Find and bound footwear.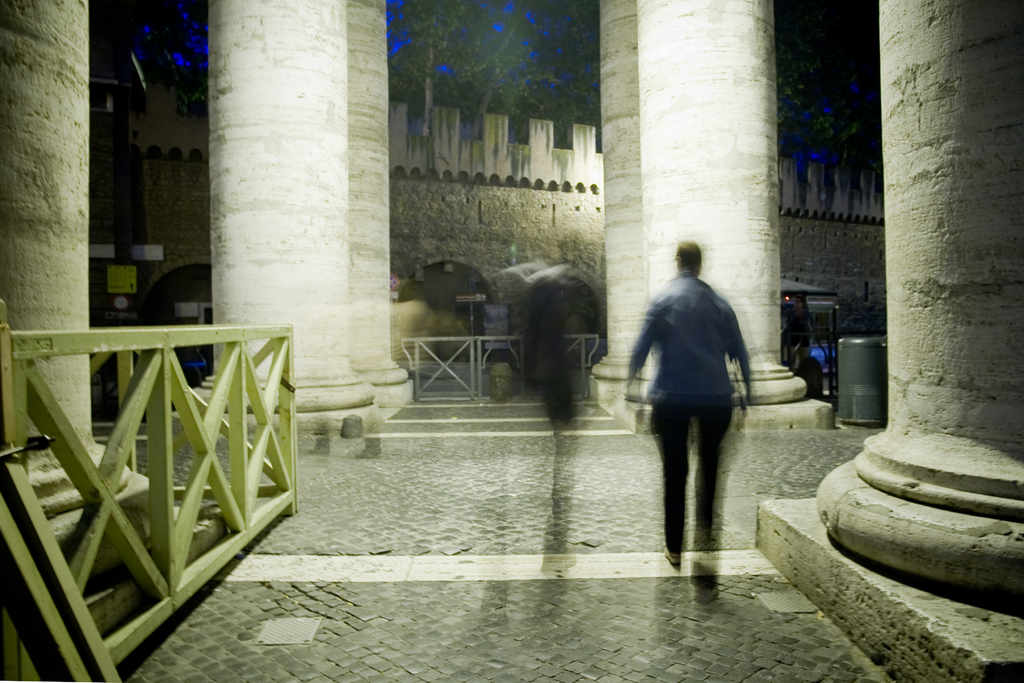
Bound: select_region(663, 550, 680, 570).
